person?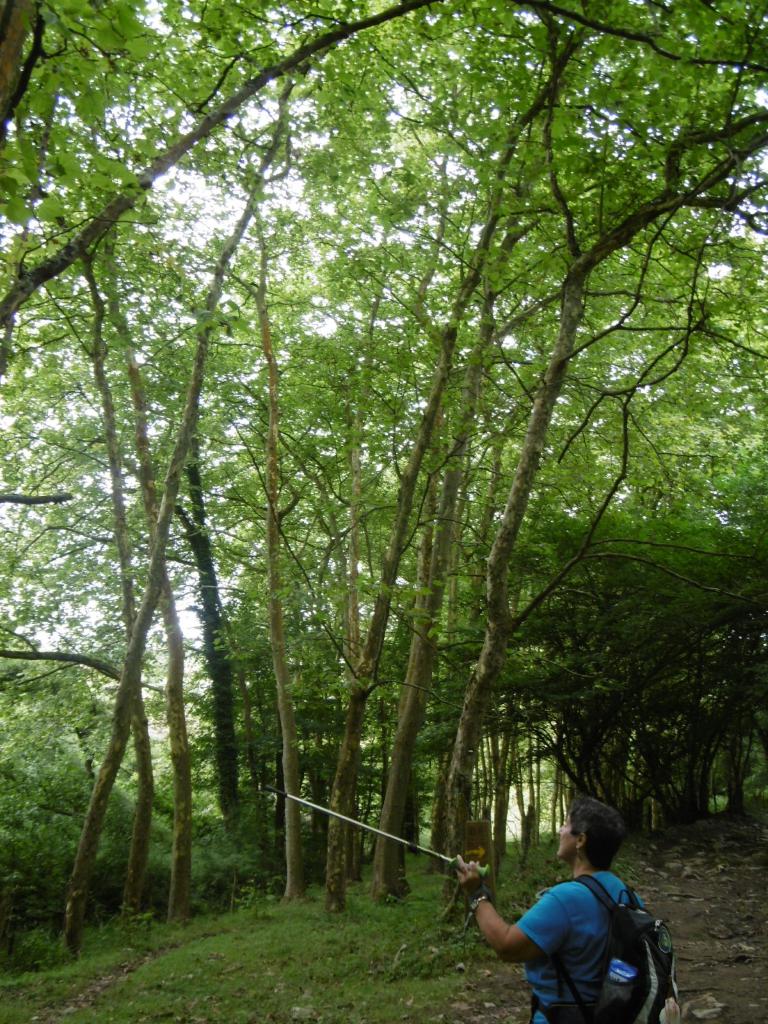
484, 806, 676, 1023
